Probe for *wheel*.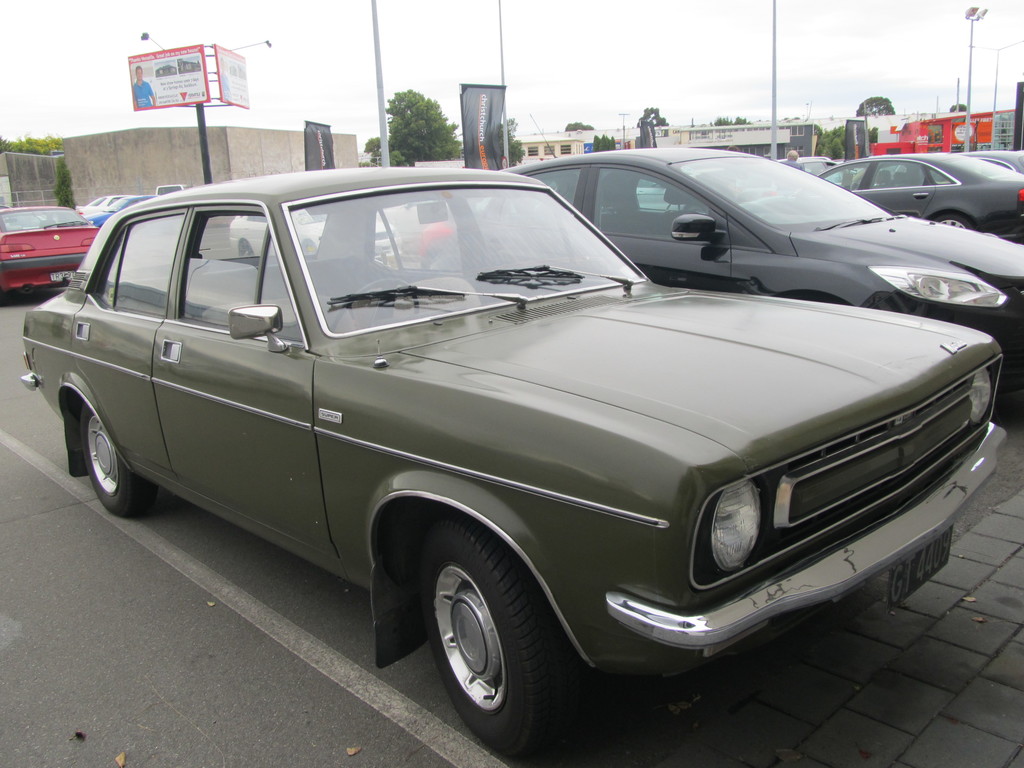
Probe result: bbox=[412, 538, 554, 737].
